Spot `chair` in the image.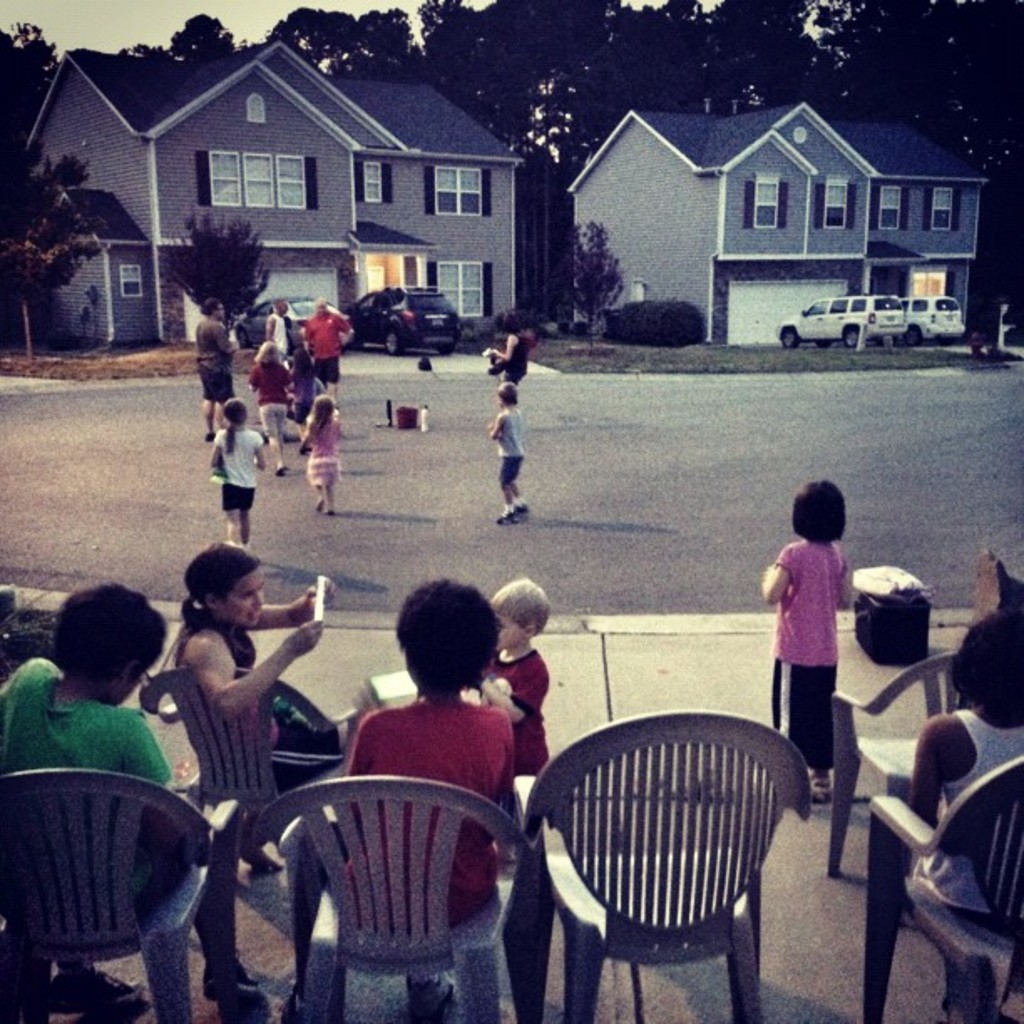
`chair` found at (left=868, top=746, right=1022, bottom=1022).
